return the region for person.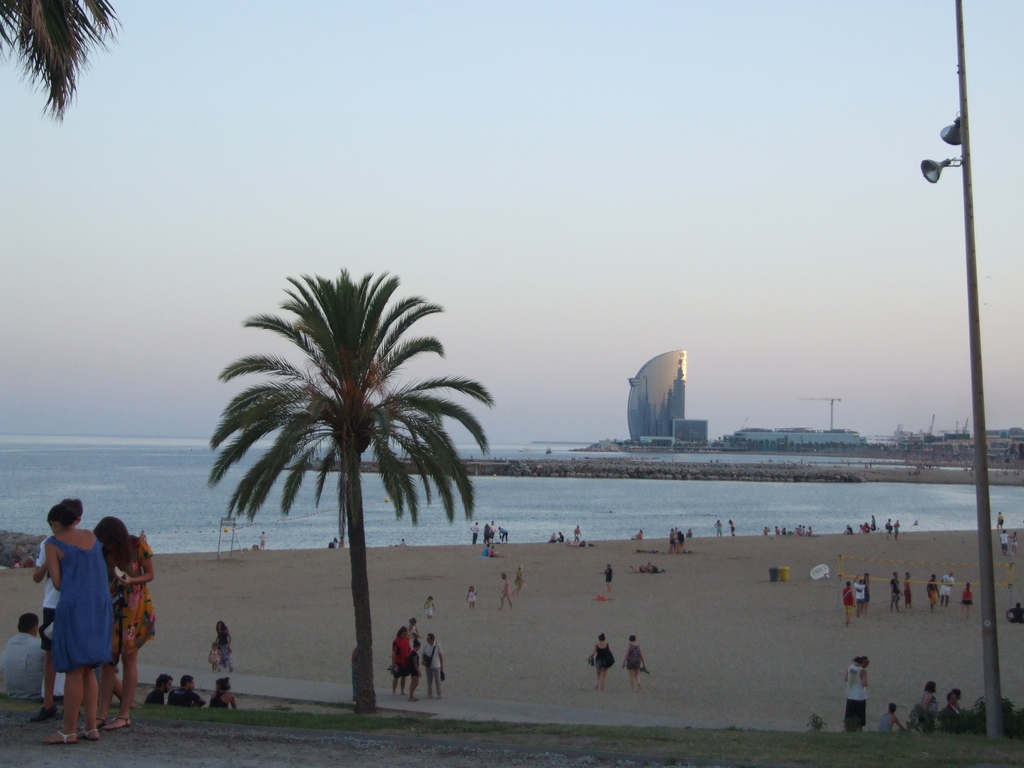
x1=885 y1=519 x2=890 y2=538.
